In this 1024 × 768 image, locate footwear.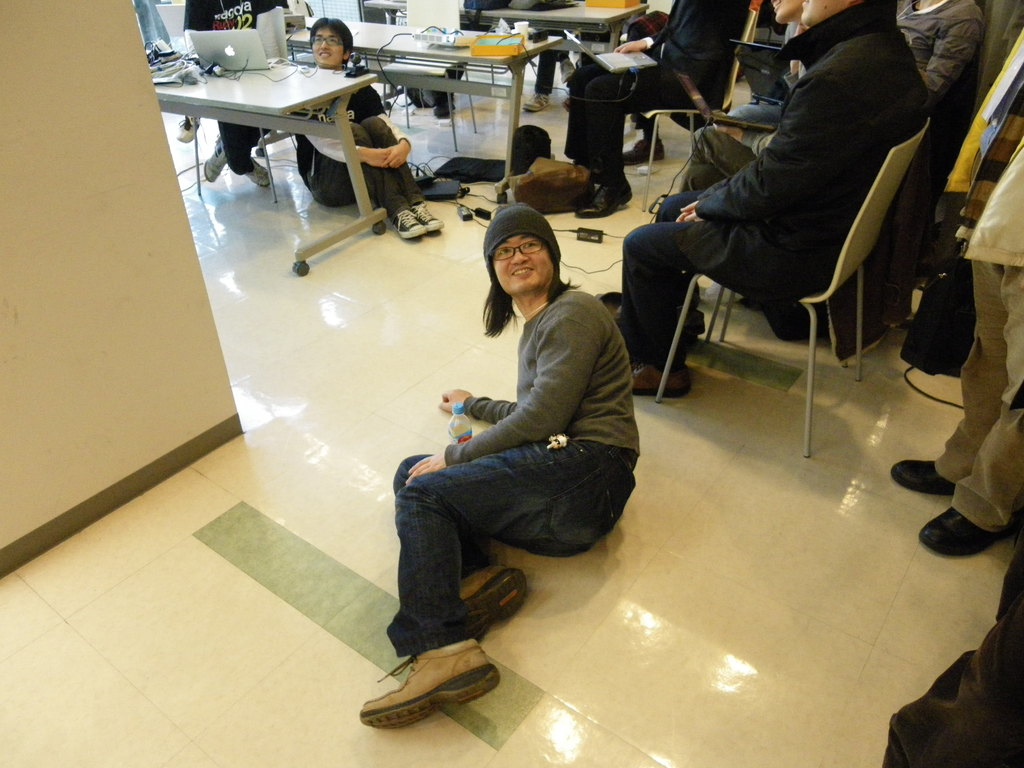
Bounding box: 557 57 573 82.
